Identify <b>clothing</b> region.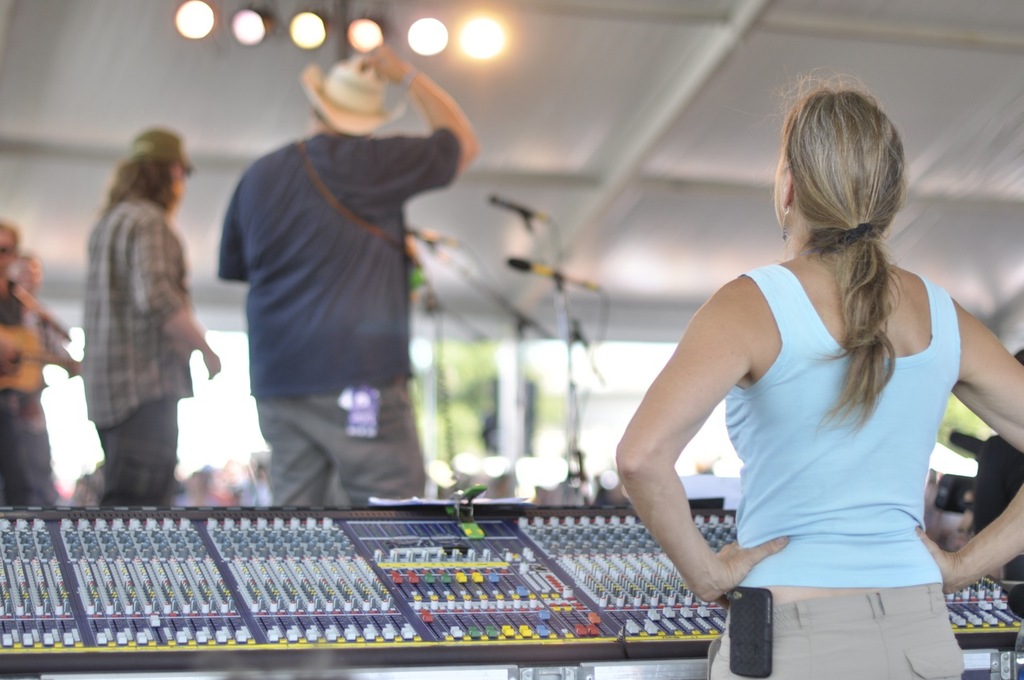
Region: {"left": 0, "top": 282, "right": 60, "bottom": 513}.
